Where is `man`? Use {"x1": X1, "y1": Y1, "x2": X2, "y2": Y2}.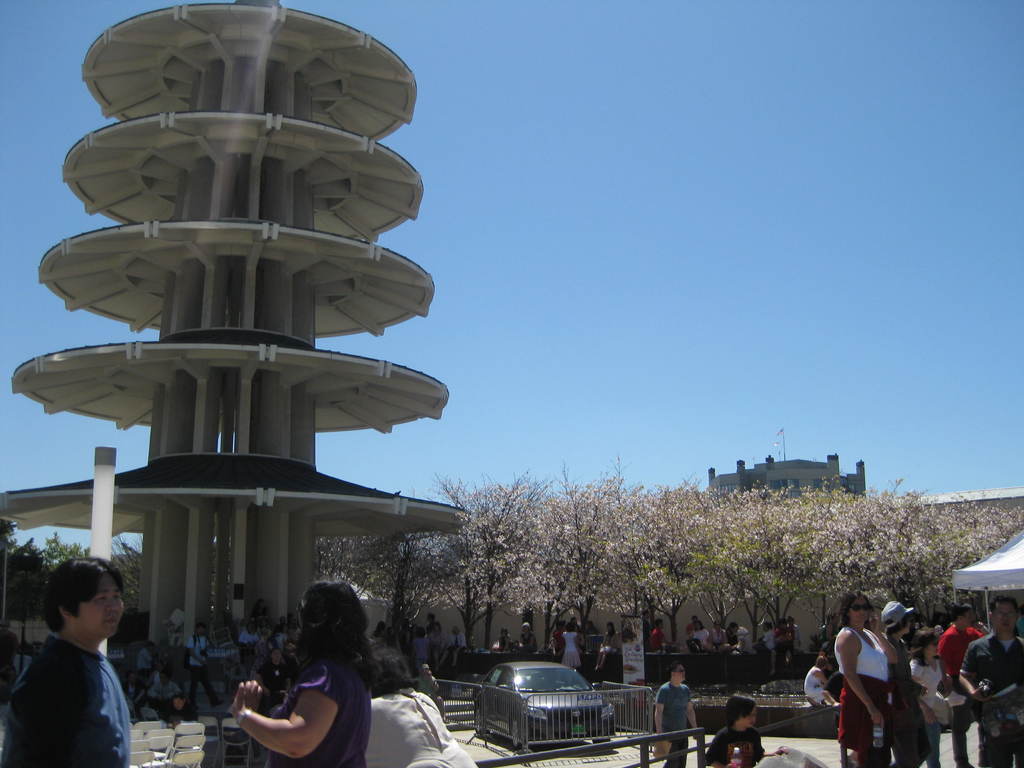
{"x1": 412, "y1": 662, "x2": 452, "y2": 725}.
